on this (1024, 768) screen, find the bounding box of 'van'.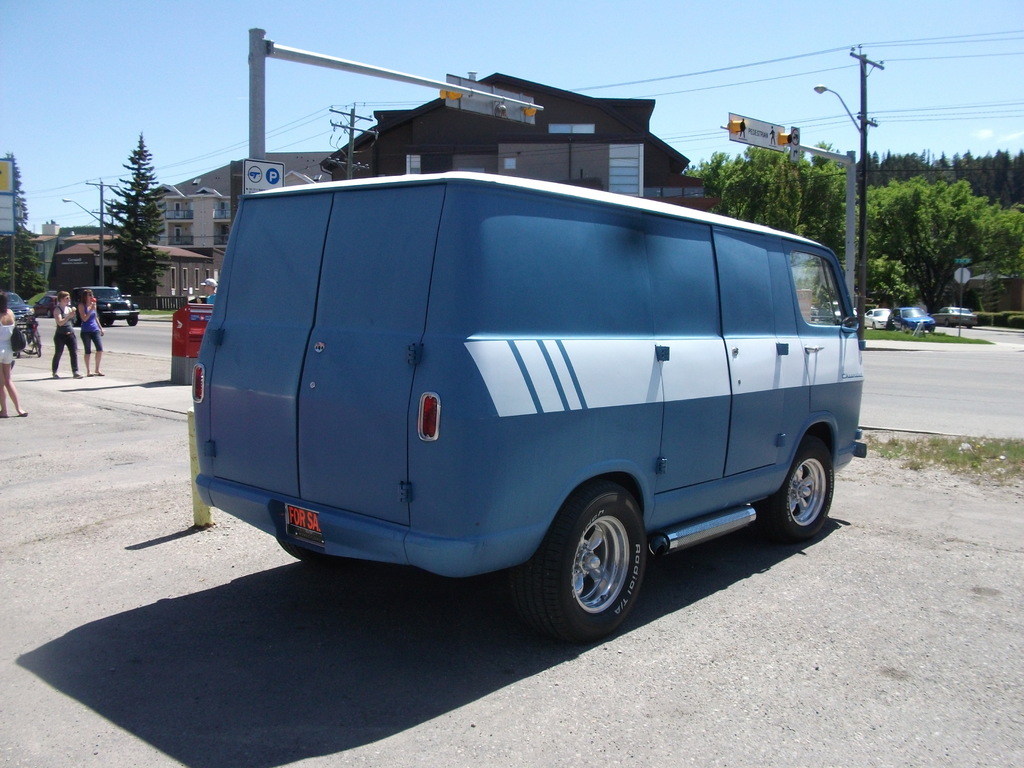
Bounding box: x1=194 y1=169 x2=868 y2=648.
